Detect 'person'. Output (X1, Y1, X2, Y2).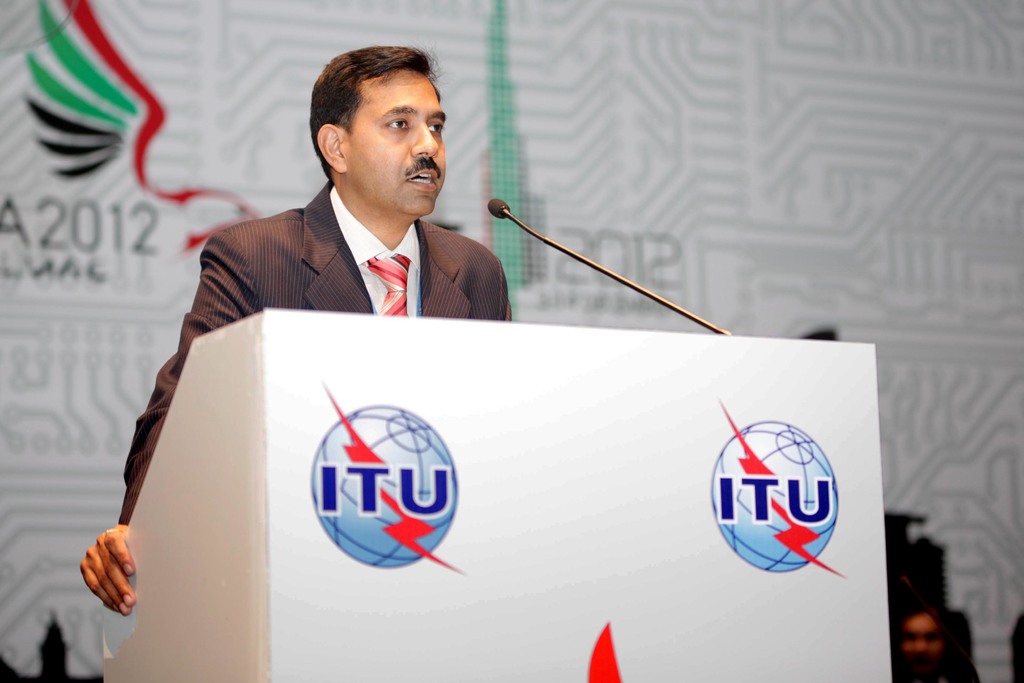
(897, 605, 956, 682).
